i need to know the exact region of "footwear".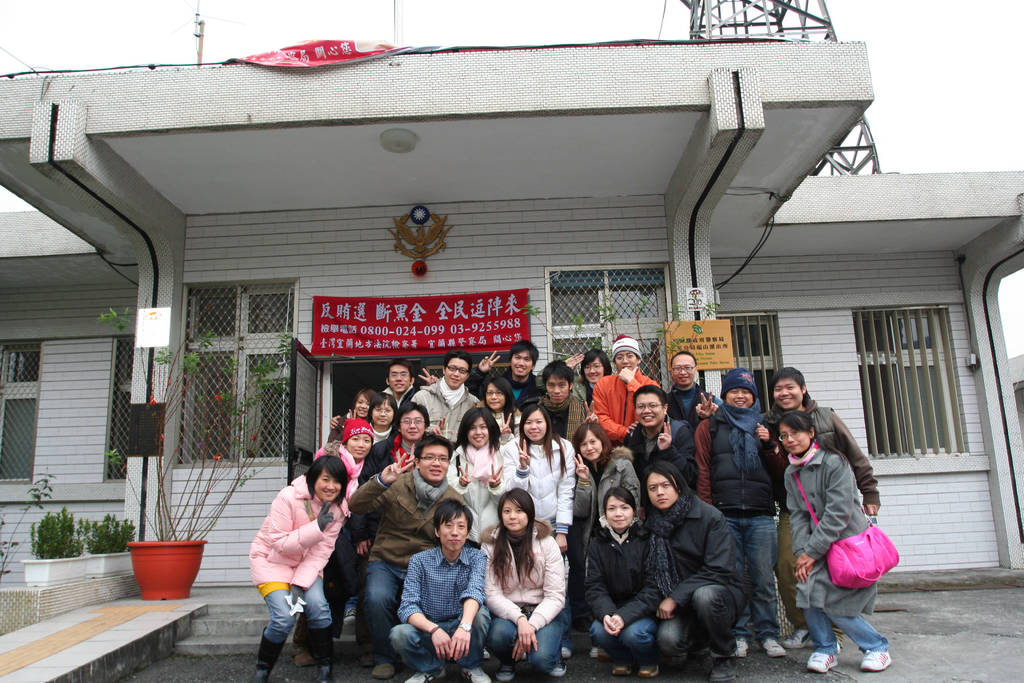
Region: <bbox>558, 641, 572, 657</bbox>.
